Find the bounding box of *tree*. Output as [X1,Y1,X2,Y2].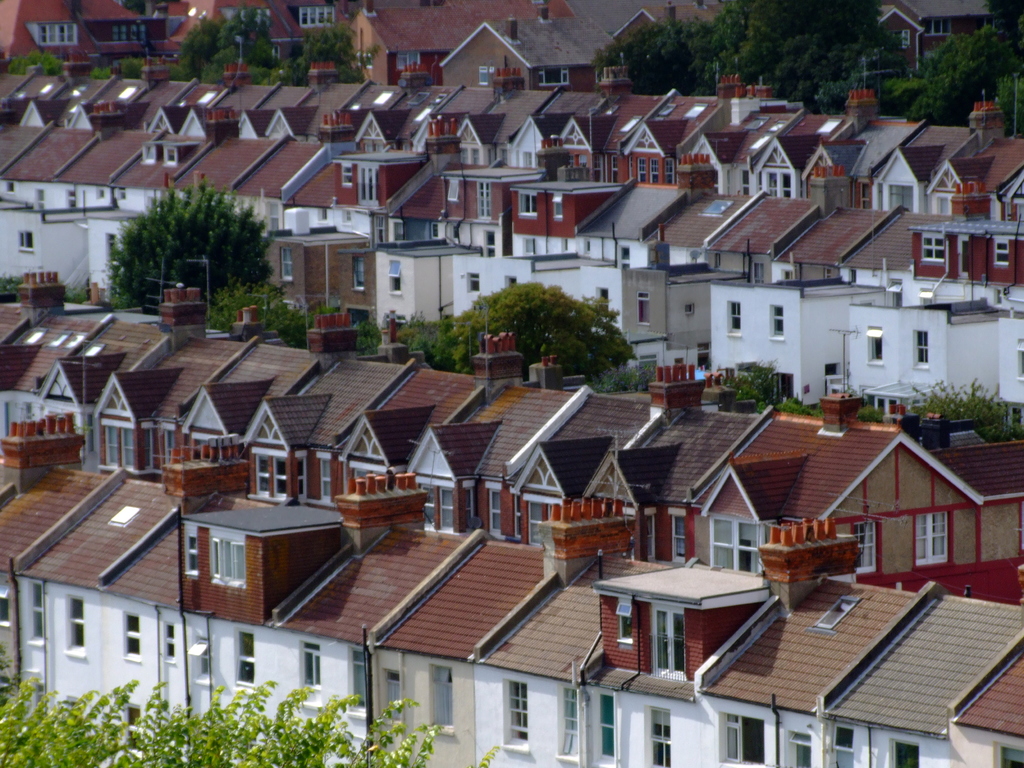
[911,379,1023,445].
